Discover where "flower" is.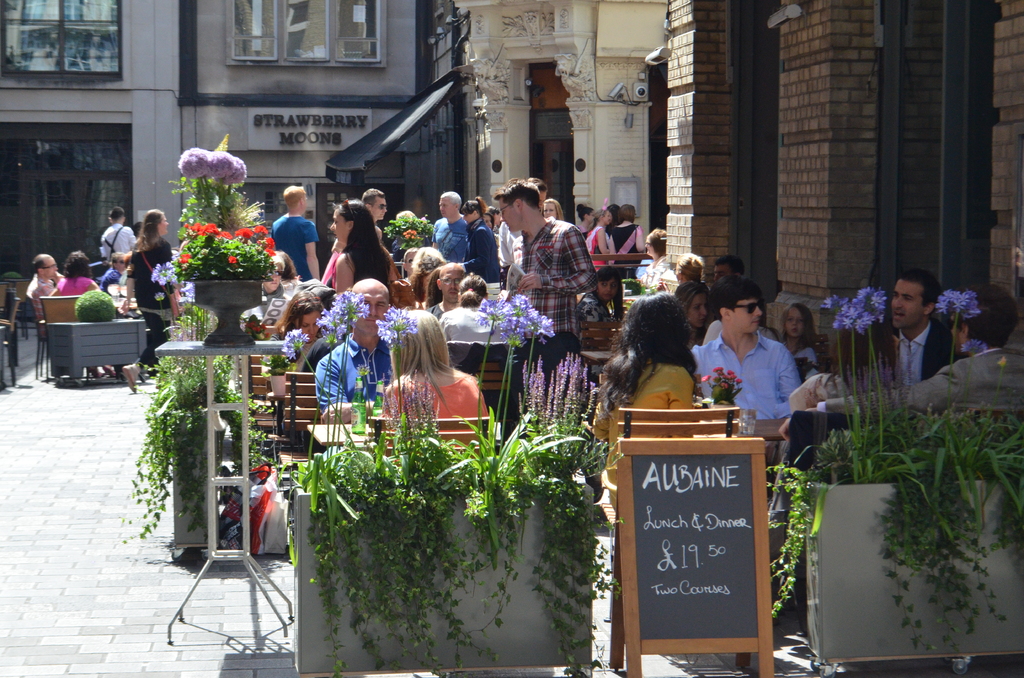
Discovered at (819, 289, 884, 342).
